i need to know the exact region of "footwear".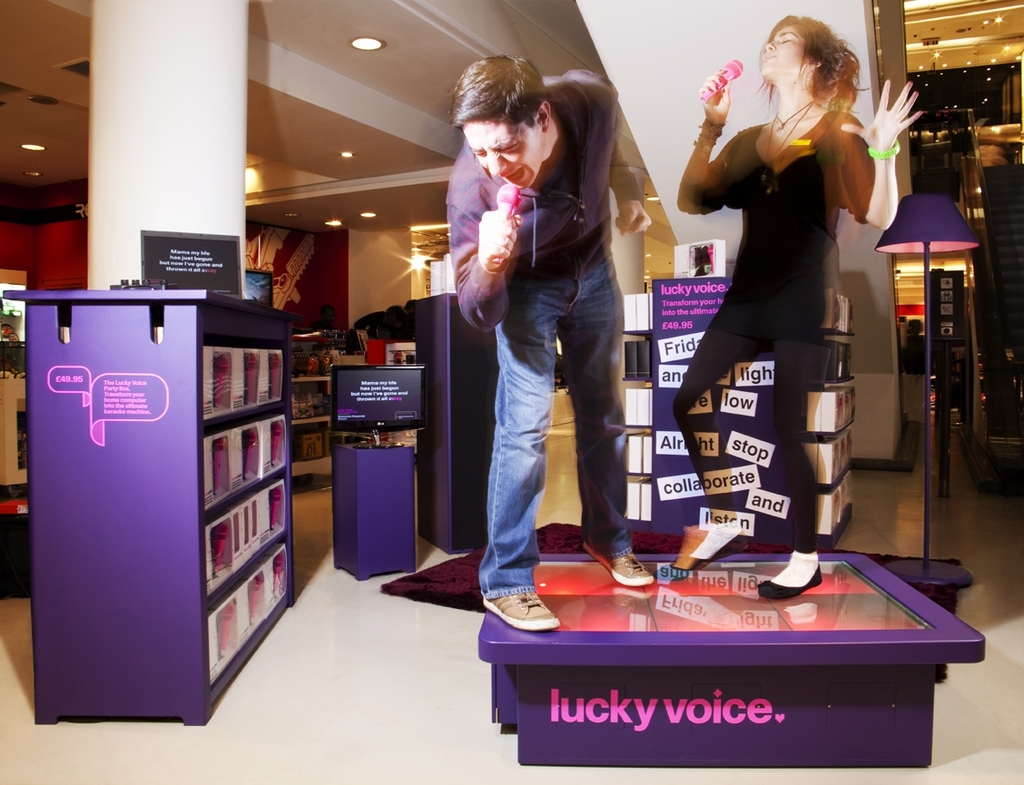
Region: select_region(746, 563, 825, 601).
